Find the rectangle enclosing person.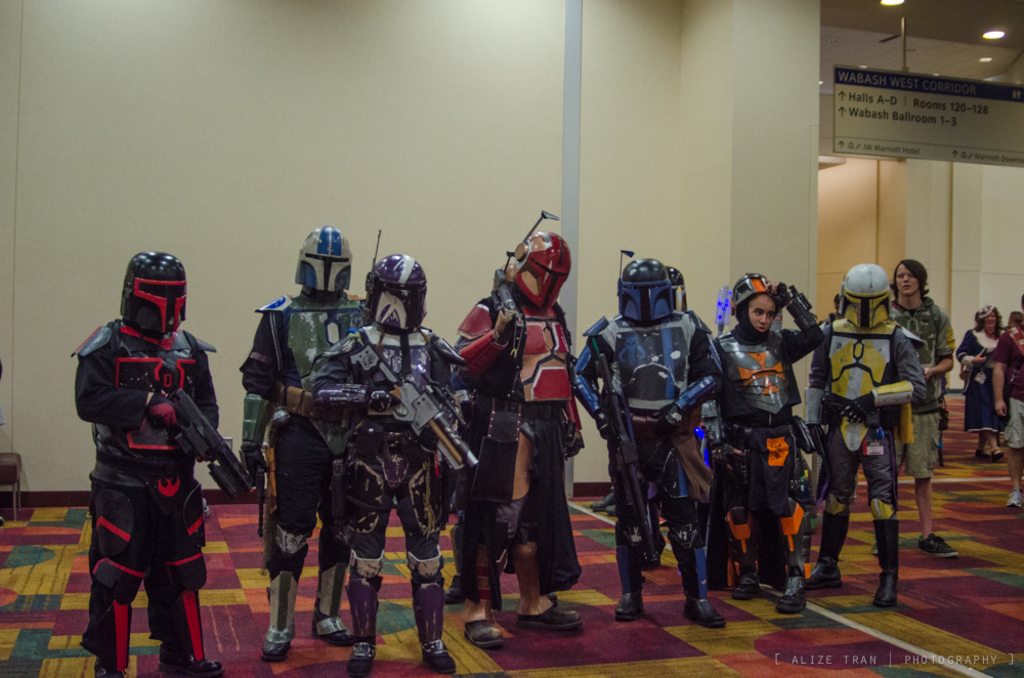
locate(959, 300, 1019, 460).
